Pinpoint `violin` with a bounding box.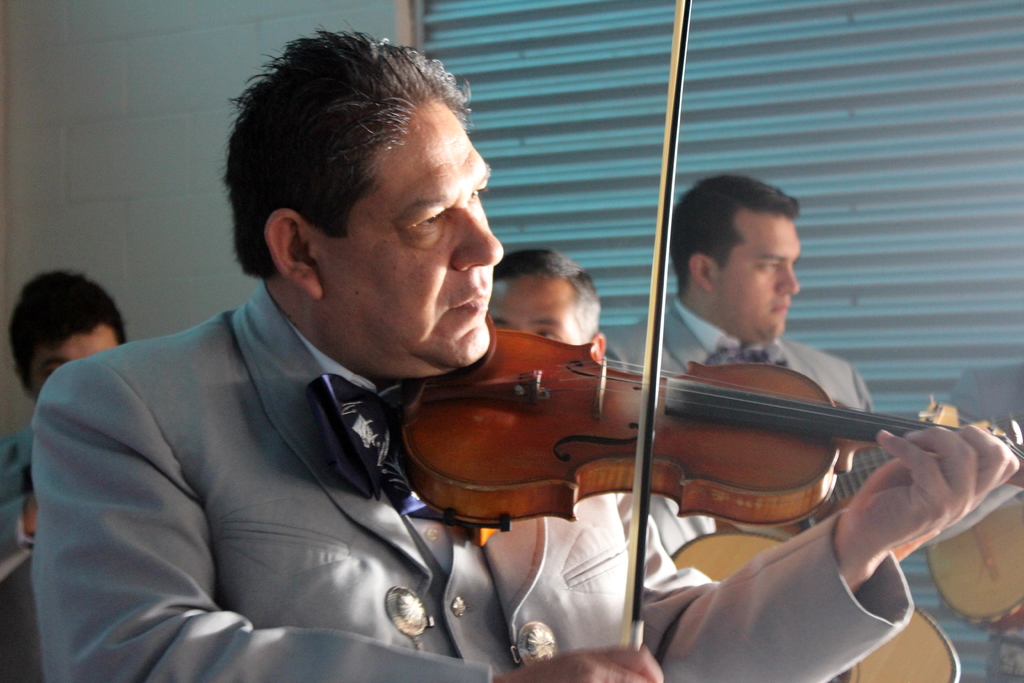
BBox(396, 0, 1023, 682).
